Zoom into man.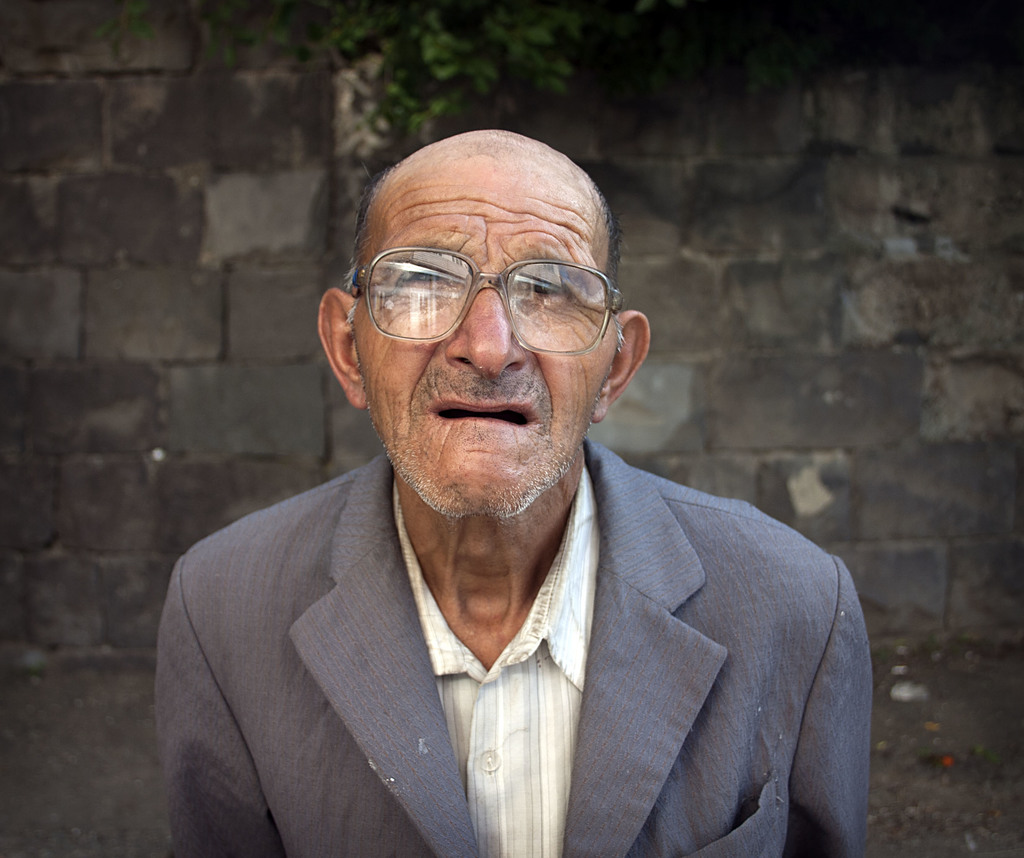
Zoom target: 114/102/925/857.
